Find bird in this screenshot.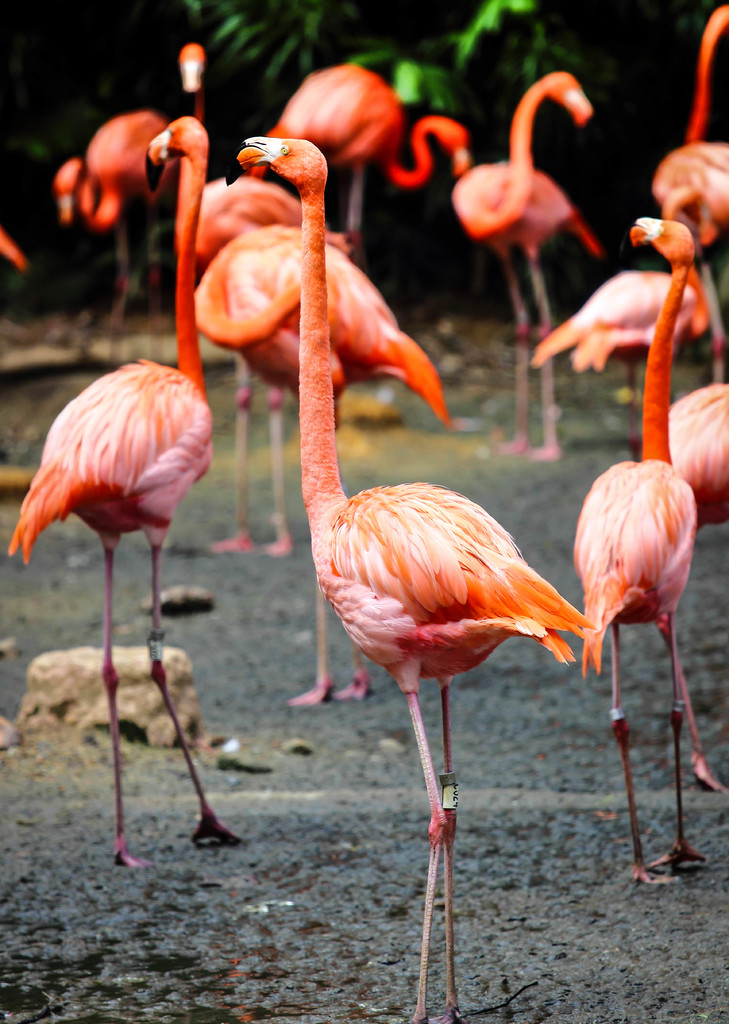
The bounding box for bird is 642,0,728,390.
